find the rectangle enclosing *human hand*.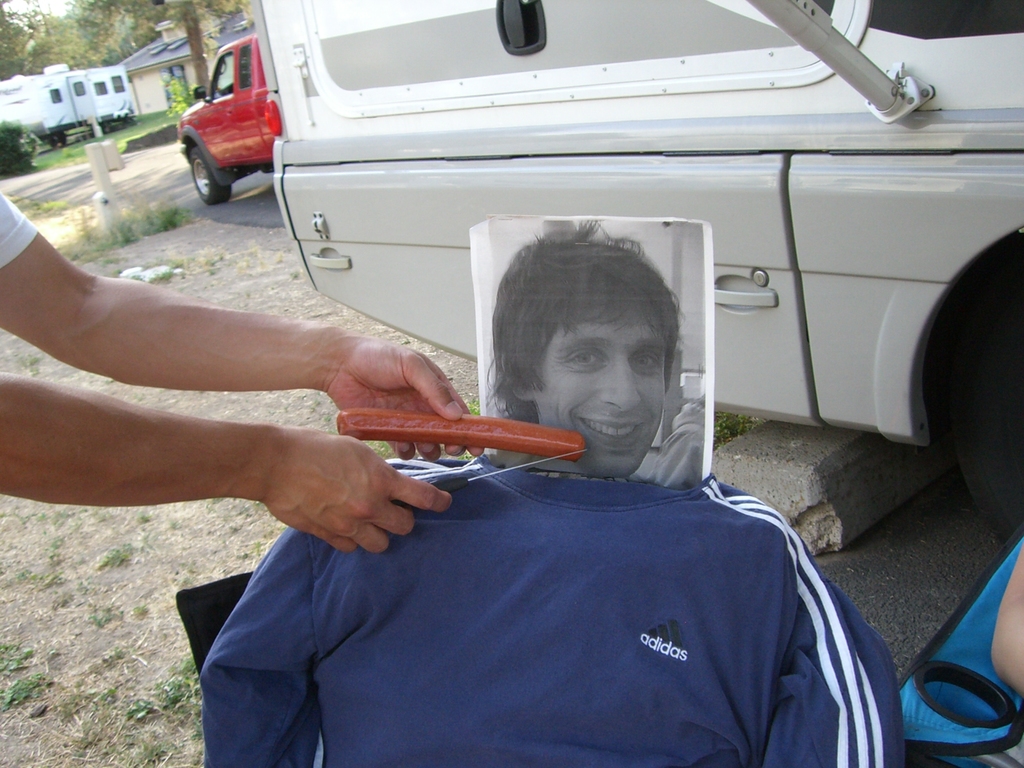
(x1=235, y1=407, x2=456, y2=563).
